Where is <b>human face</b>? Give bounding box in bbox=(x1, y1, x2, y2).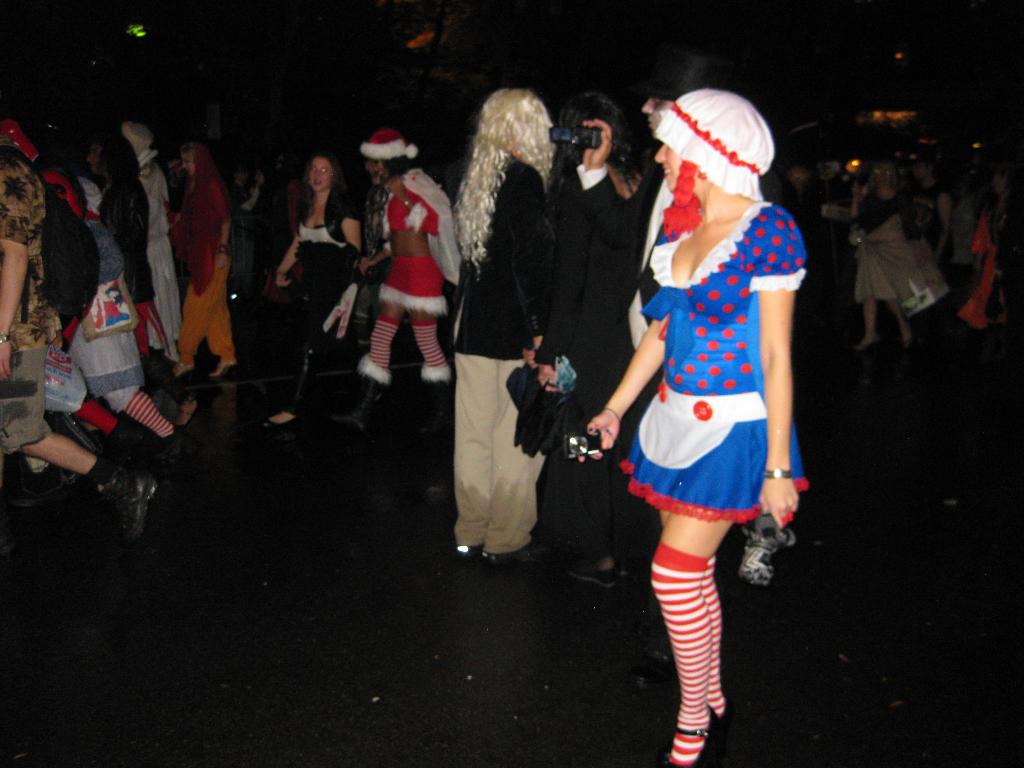
bbox=(84, 140, 104, 176).
